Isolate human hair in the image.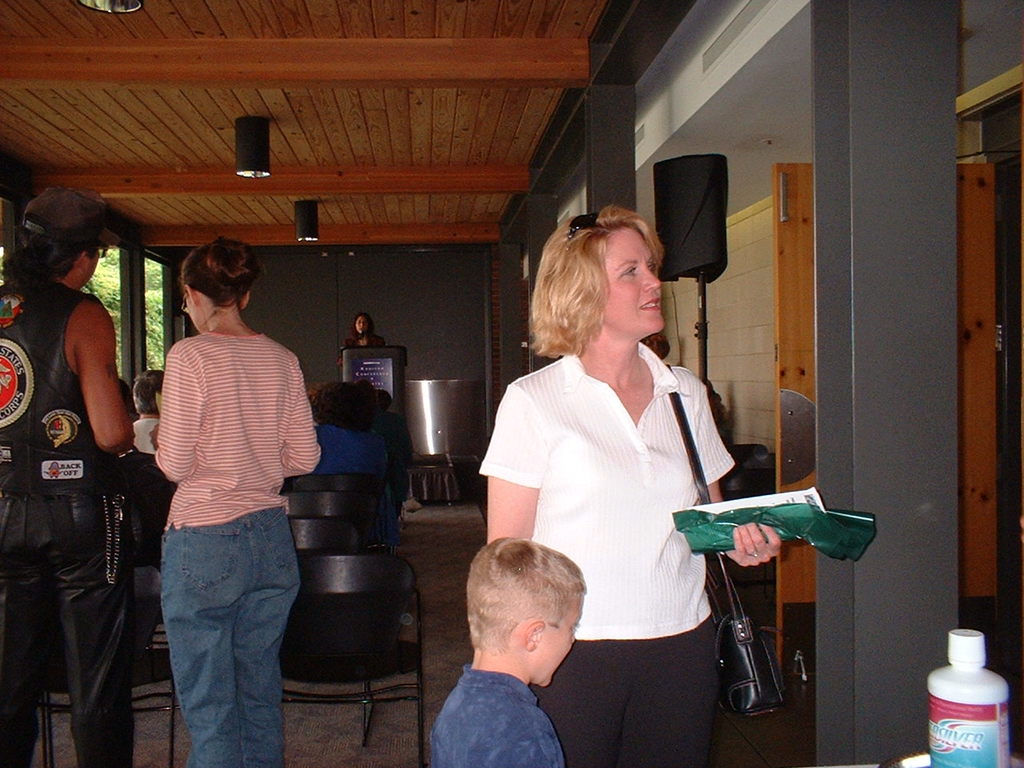
Isolated region: box=[467, 533, 587, 655].
